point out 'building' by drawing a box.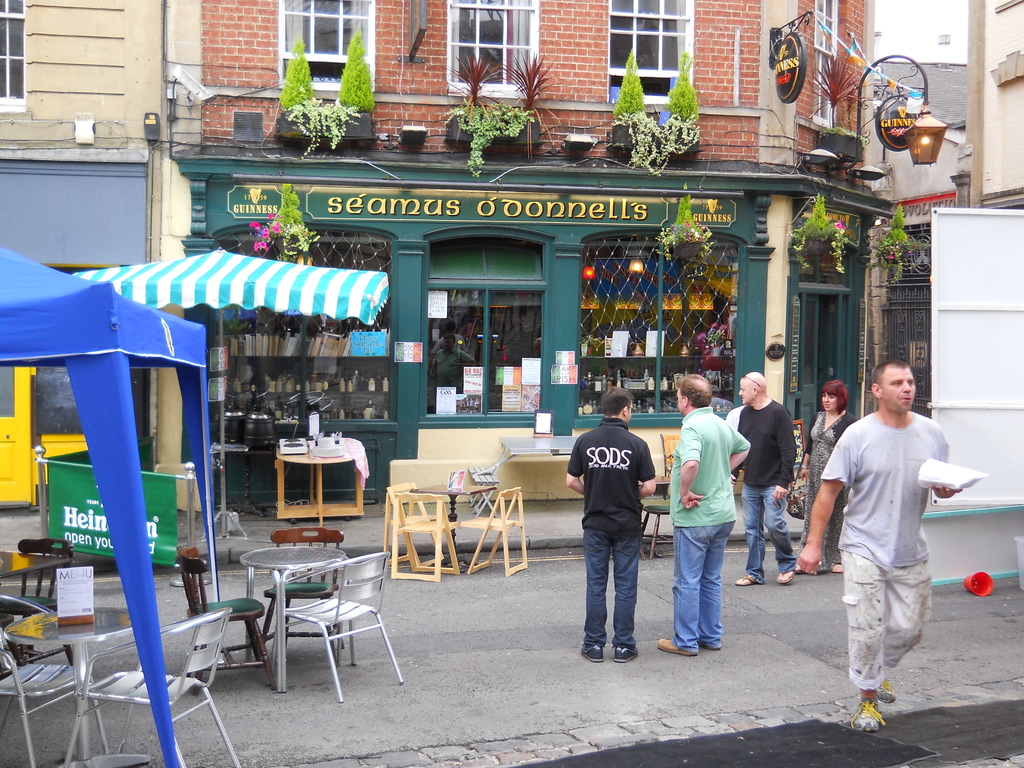
[970, 0, 1023, 213].
